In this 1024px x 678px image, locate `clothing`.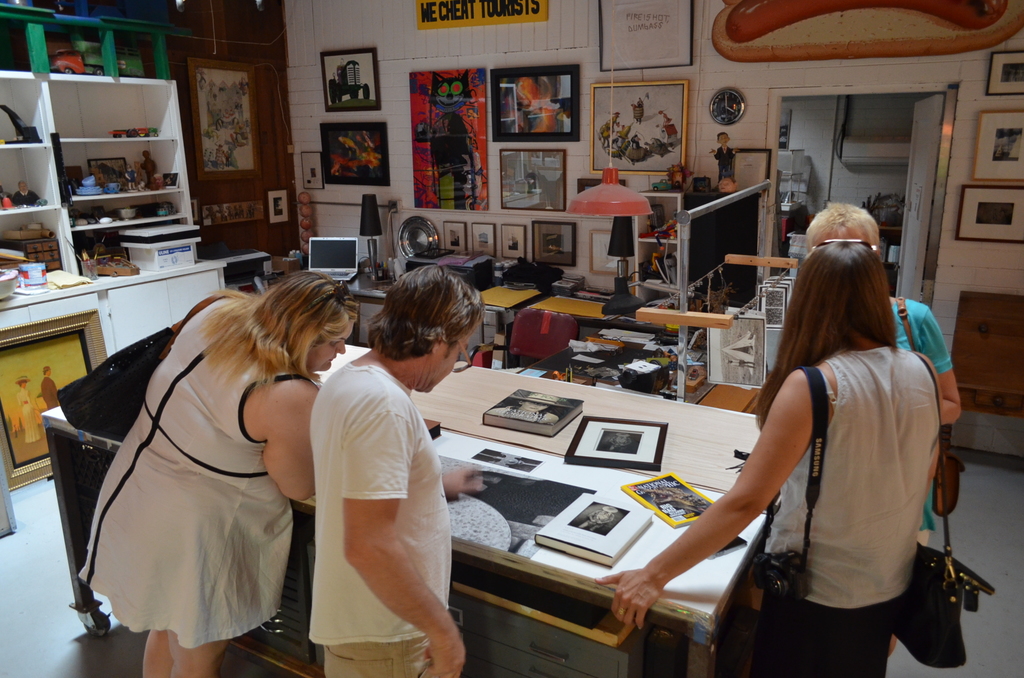
Bounding box: (715, 144, 736, 184).
